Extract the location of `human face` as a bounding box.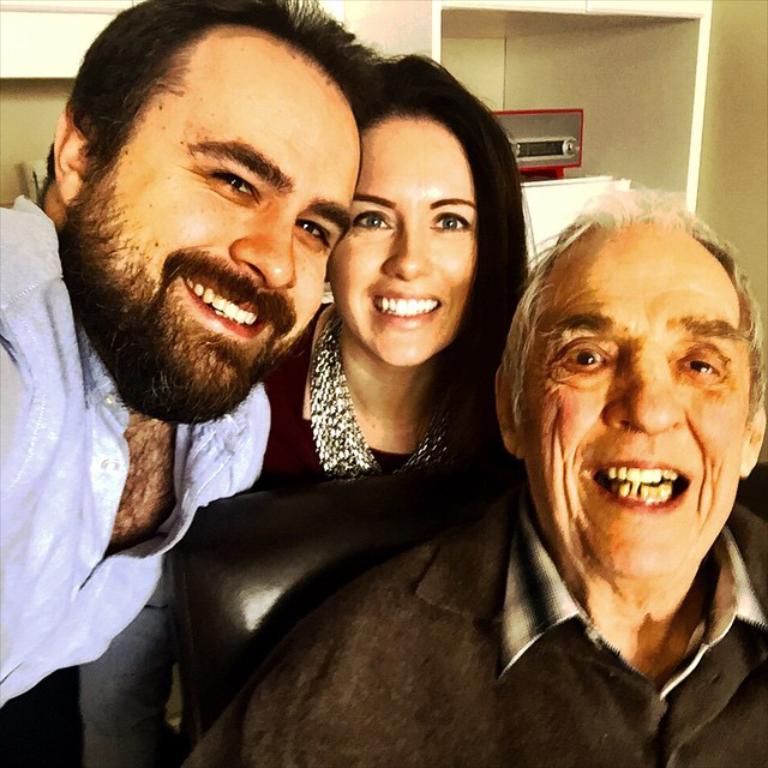
(329,127,482,372).
